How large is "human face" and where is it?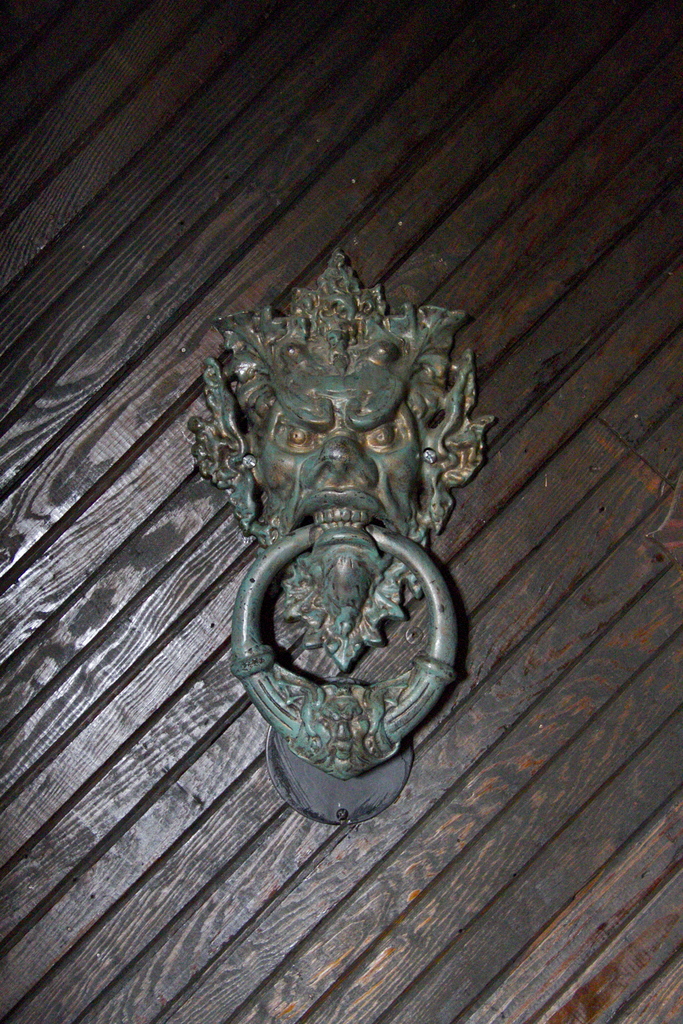
Bounding box: {"x1": 261, "y1": 363, "x2": 418, "y2": 598}.
